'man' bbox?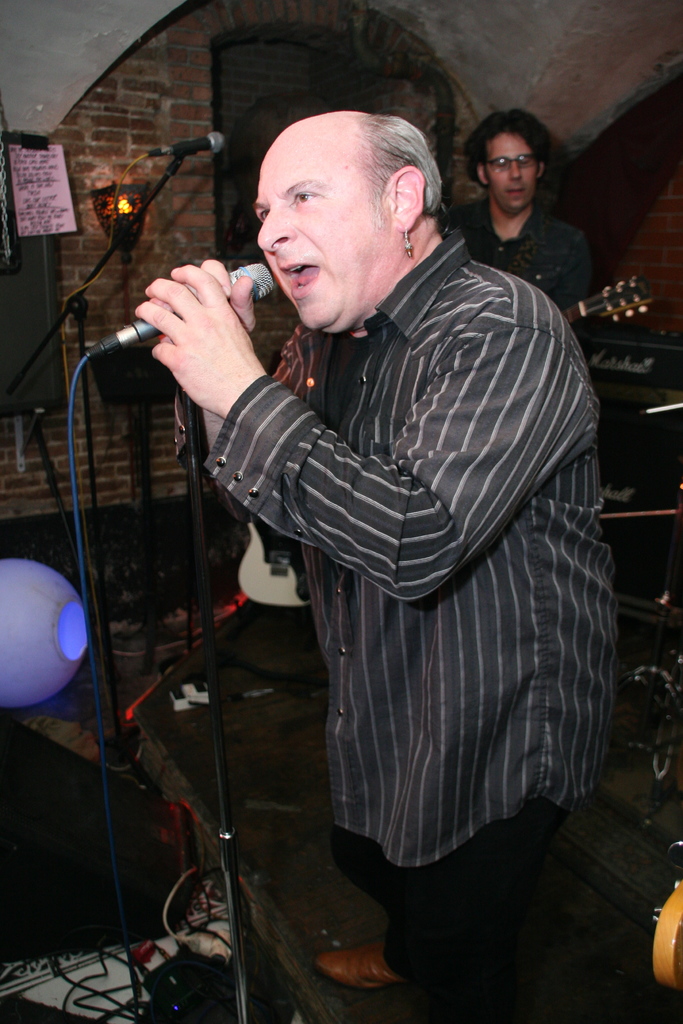
(left=432, top=88, right=620, bottom=378)
